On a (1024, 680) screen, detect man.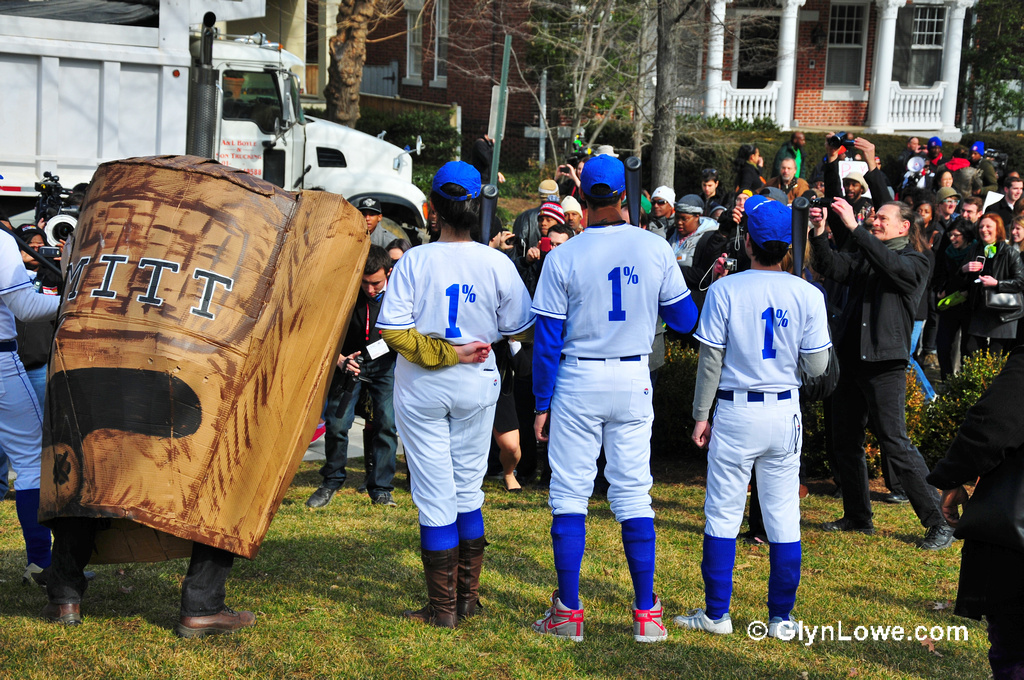
BBox(305, 244, 399, 507).
